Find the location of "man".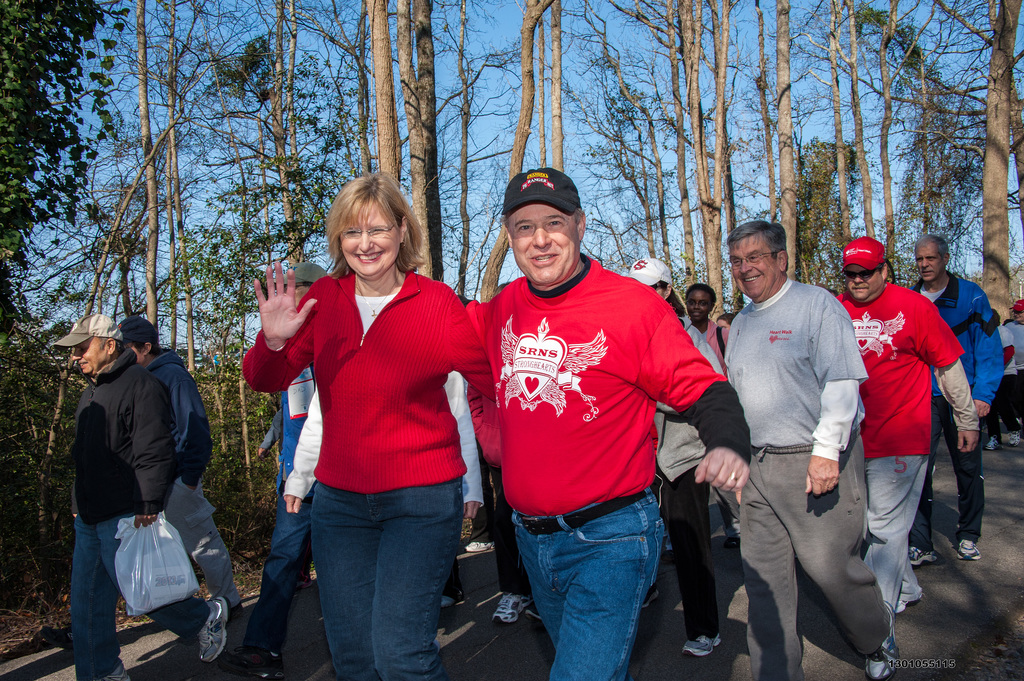
Location: [468,168,754,680].
